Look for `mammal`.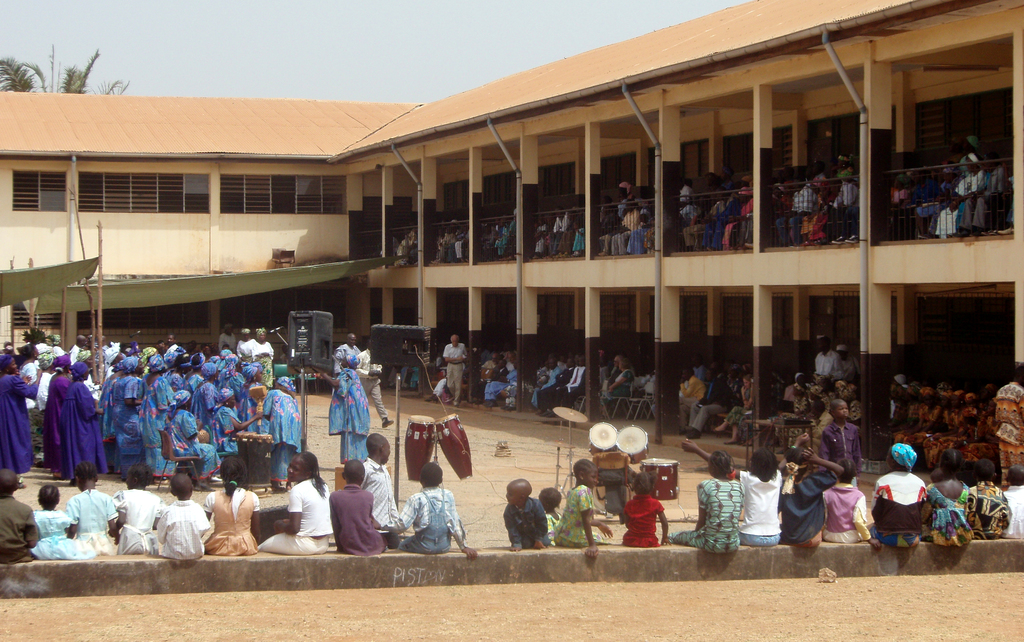
Found: 65 460 115 561.
